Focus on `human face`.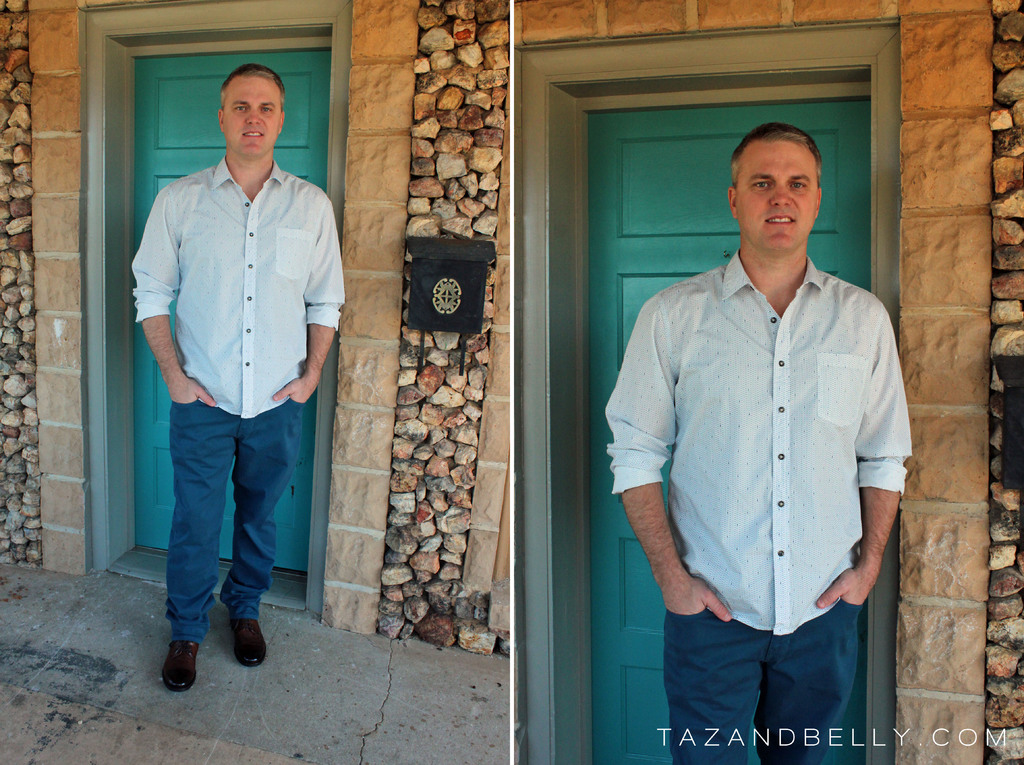
Focused at x1=735 y1=139 x2=821 y2=252.
